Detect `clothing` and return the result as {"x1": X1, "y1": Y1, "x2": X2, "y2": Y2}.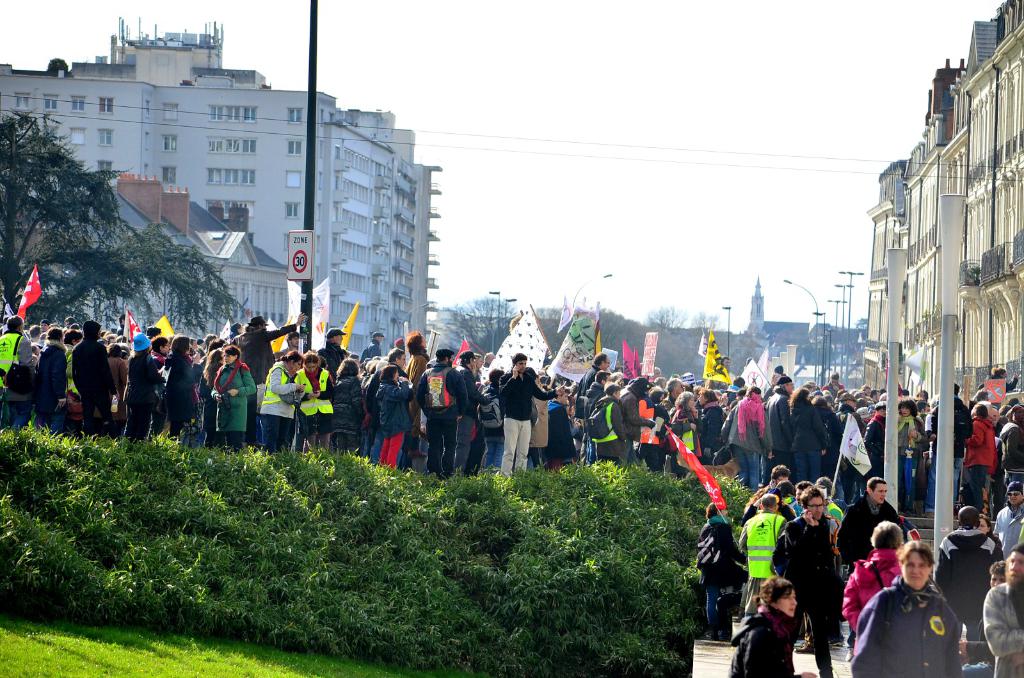
{"x1": 823, "y1": 385, "x2": 1023, "y2": 505}.
